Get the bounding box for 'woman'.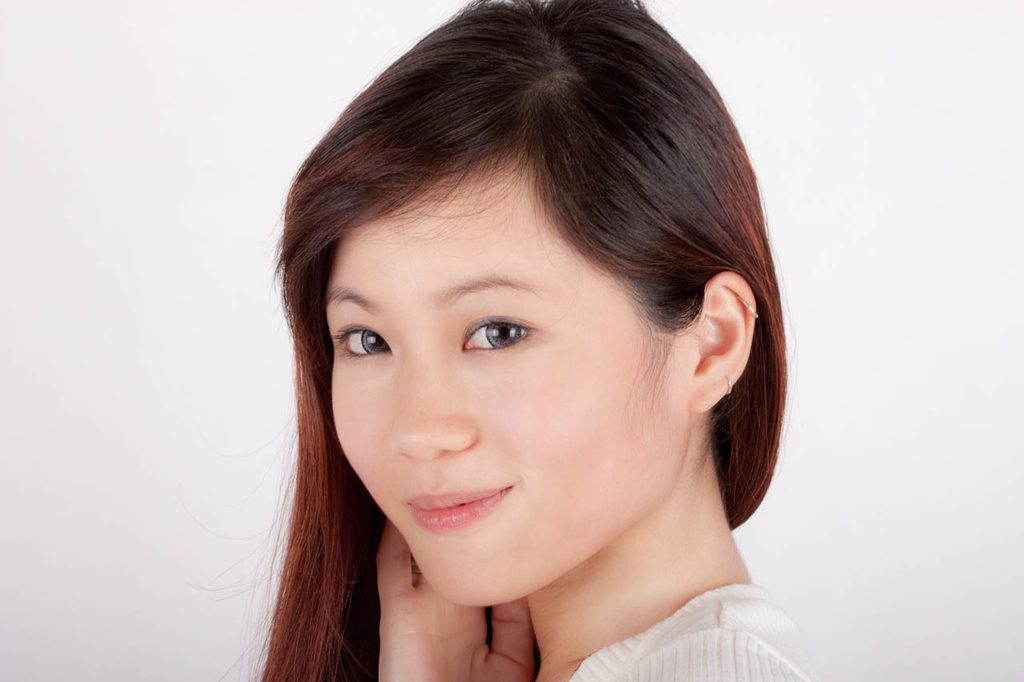
x1=210 y1=26 x2=843 y2=675.
